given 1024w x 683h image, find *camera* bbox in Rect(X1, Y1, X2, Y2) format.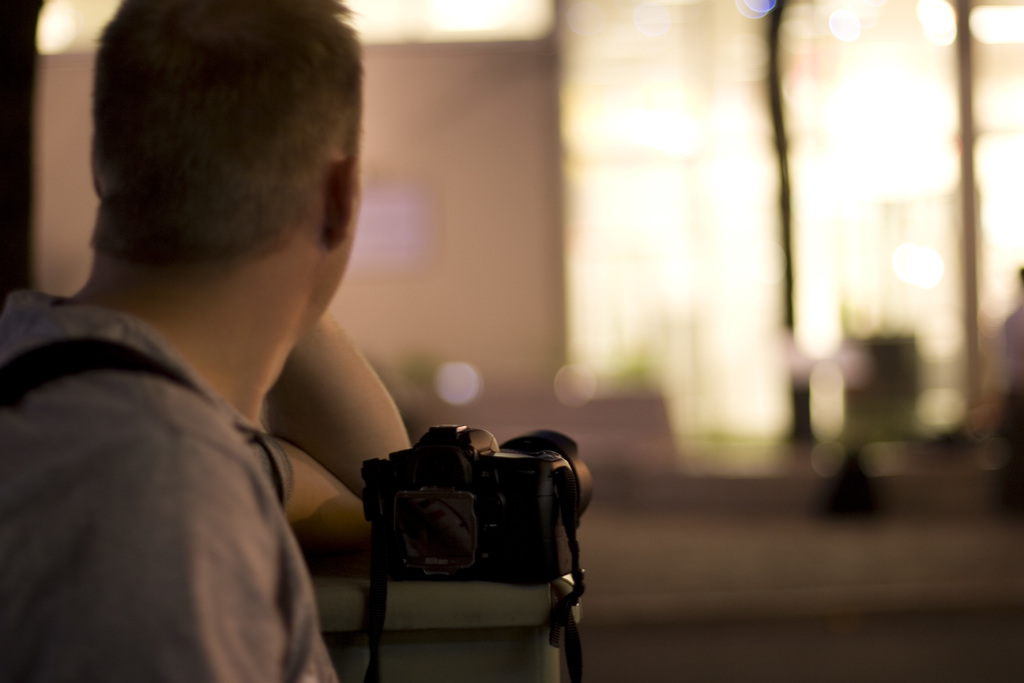
Rect(356, 422, 591, 566).
